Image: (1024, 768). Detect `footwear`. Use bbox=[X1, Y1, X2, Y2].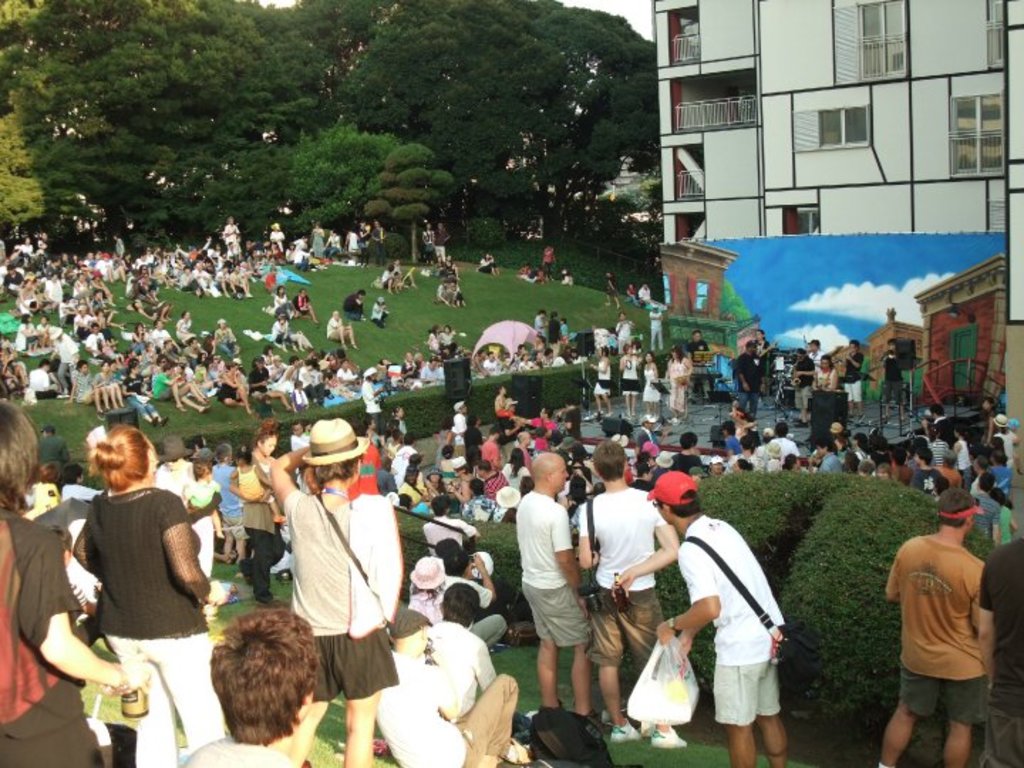
bbox=[649, 724, 686, 752].
